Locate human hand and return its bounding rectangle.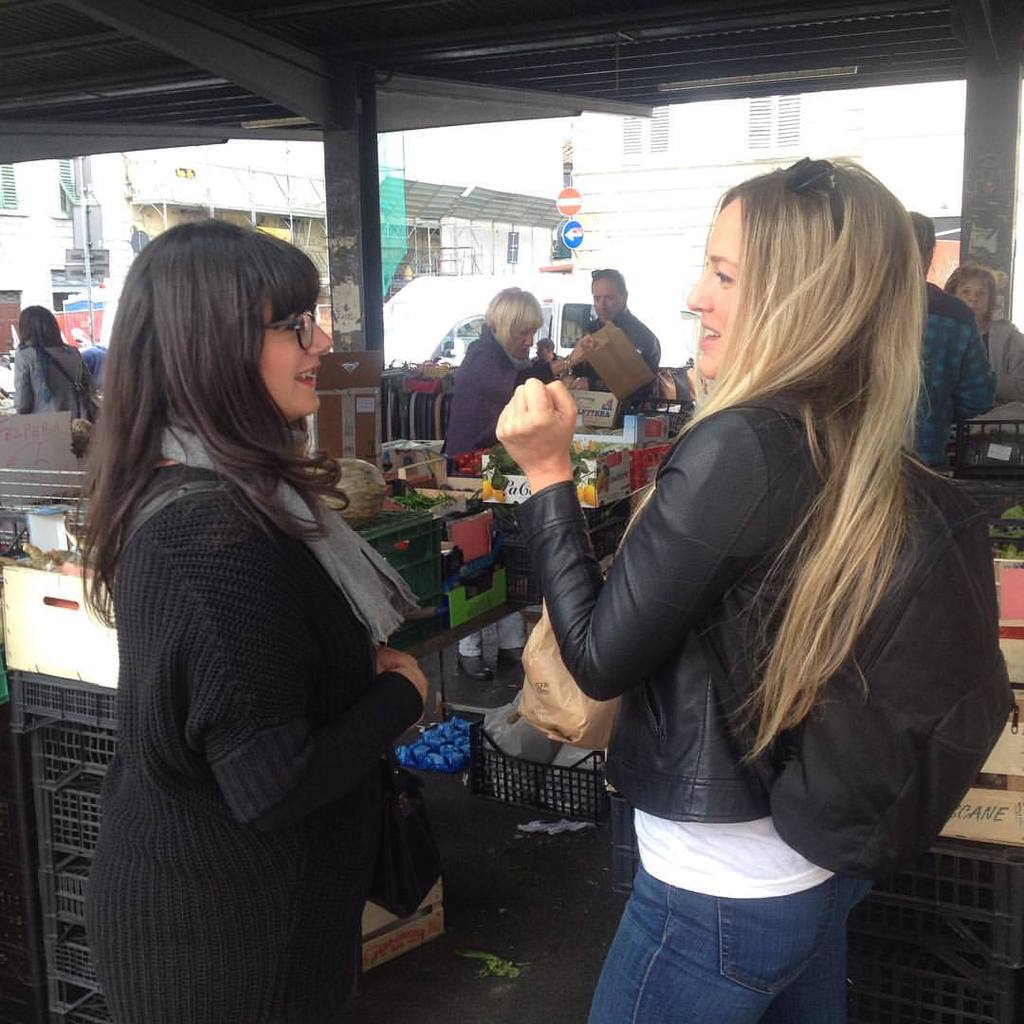
(x1=571, y1=331, x2=601, y2=363).
